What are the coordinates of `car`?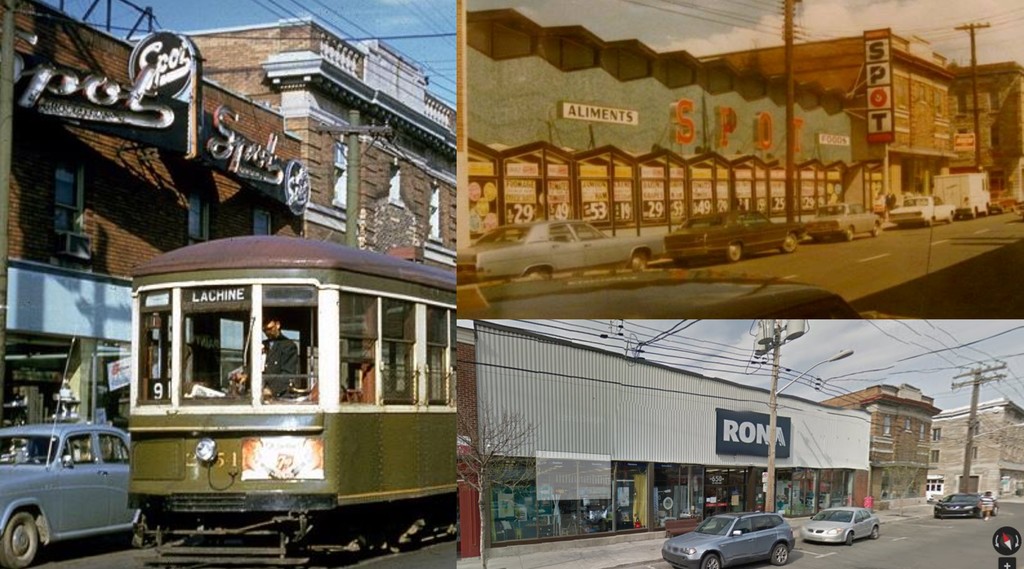
456,216,668,278.
